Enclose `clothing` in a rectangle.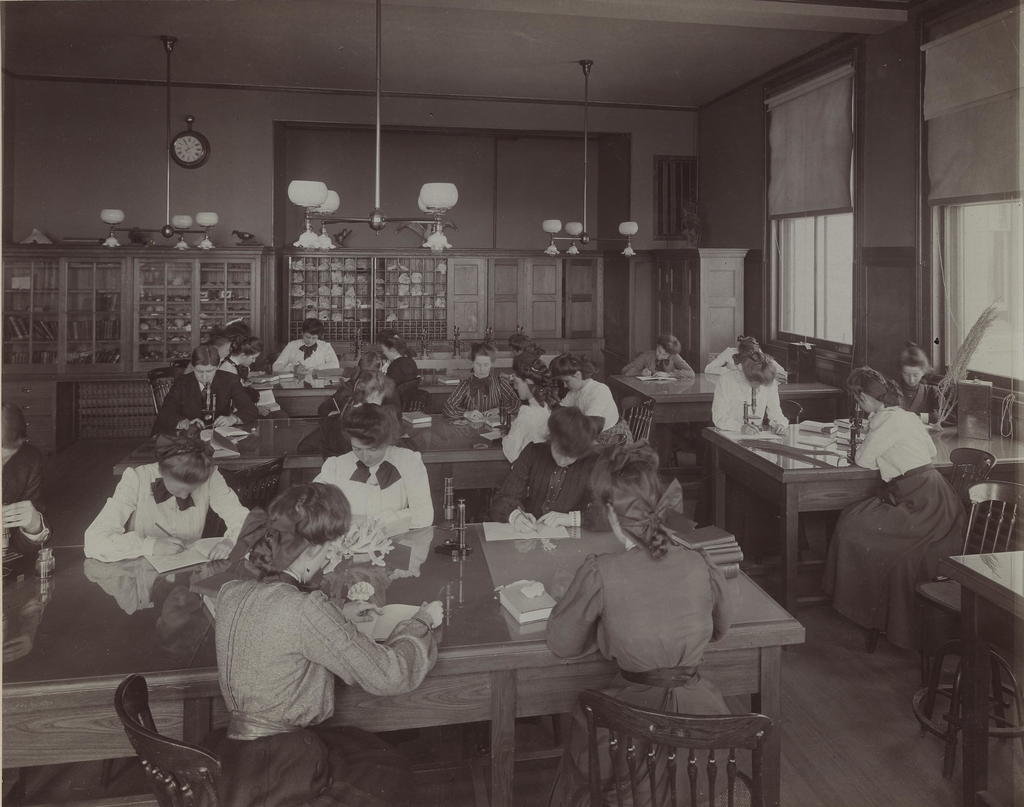
{"x1": 620, "y1": 349, "x2": 695, "y2": 461}.
